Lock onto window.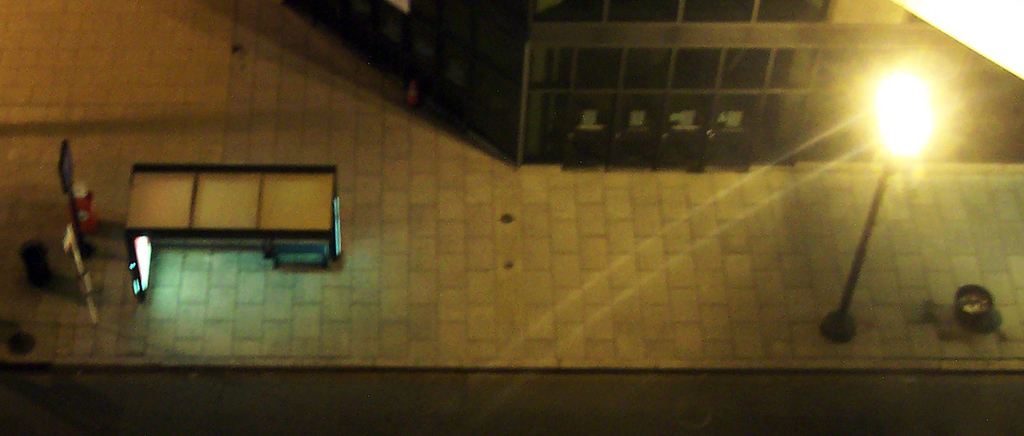
Locked: 573, 47, 619, 87.
